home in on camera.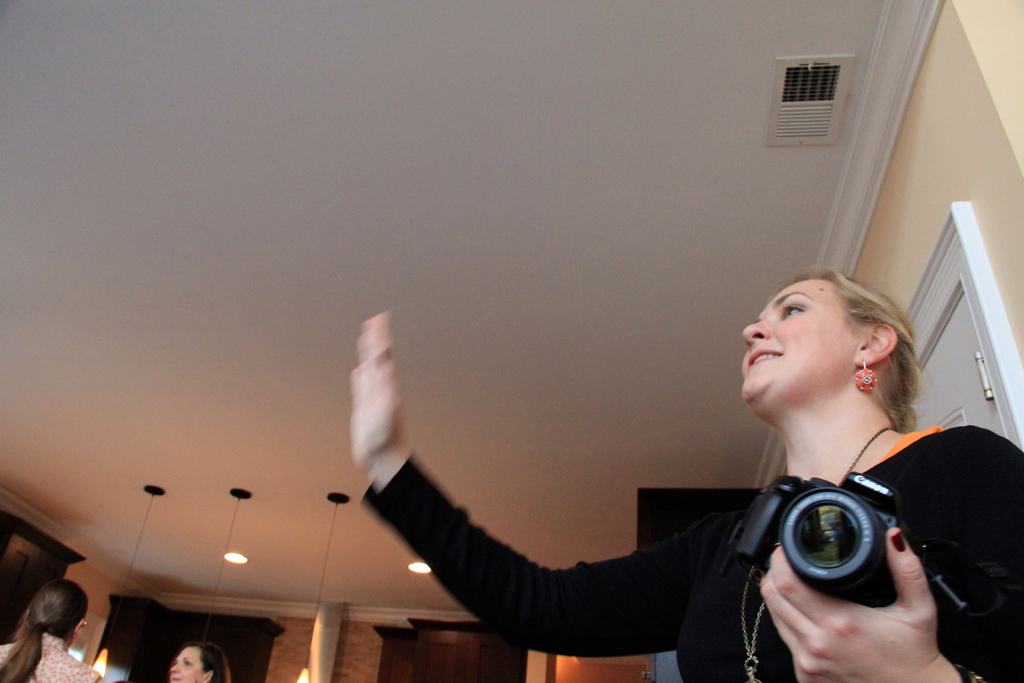
Homed in at locate(733, 462, 919, 613).
